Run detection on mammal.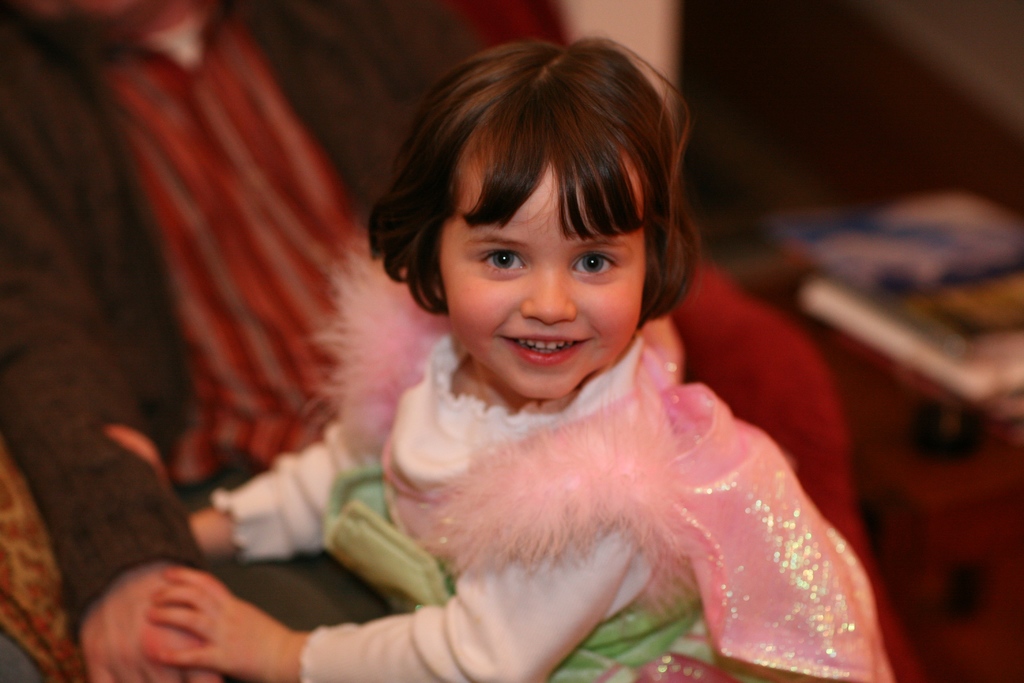
Result: l=4, t=0, r=481, b=682.
